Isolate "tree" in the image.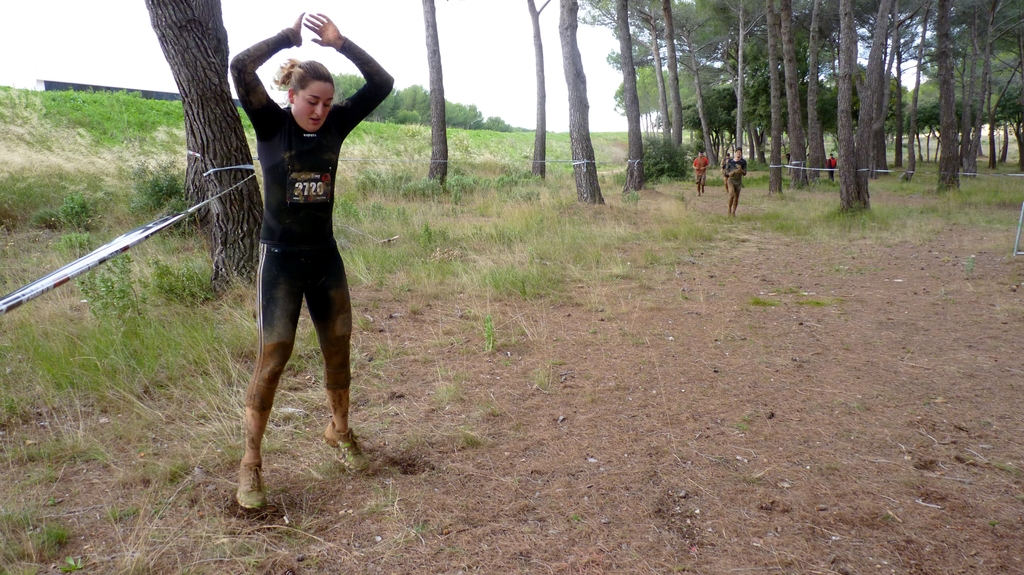
Isolated region: (left=895, top=0, right=906, bottom=169).
